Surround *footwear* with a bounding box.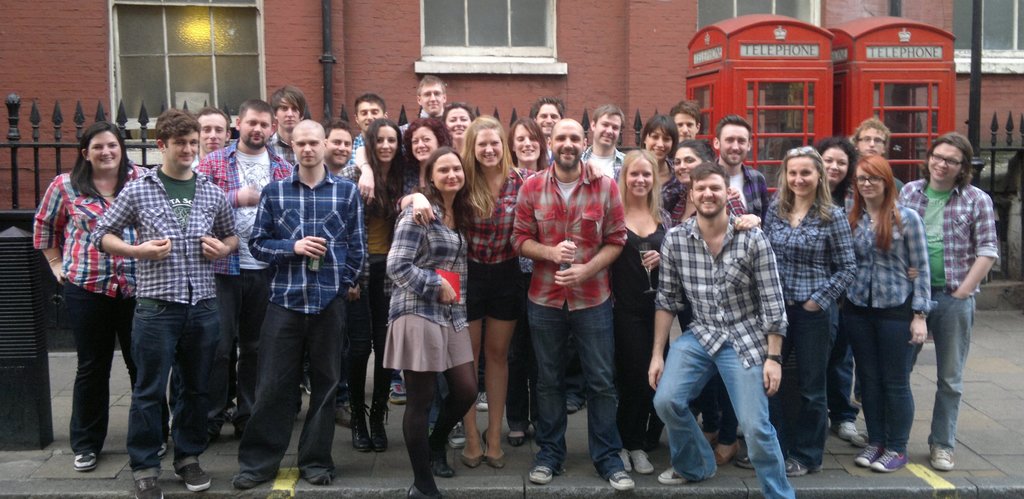
bbox(442, 418, 467, 452).
